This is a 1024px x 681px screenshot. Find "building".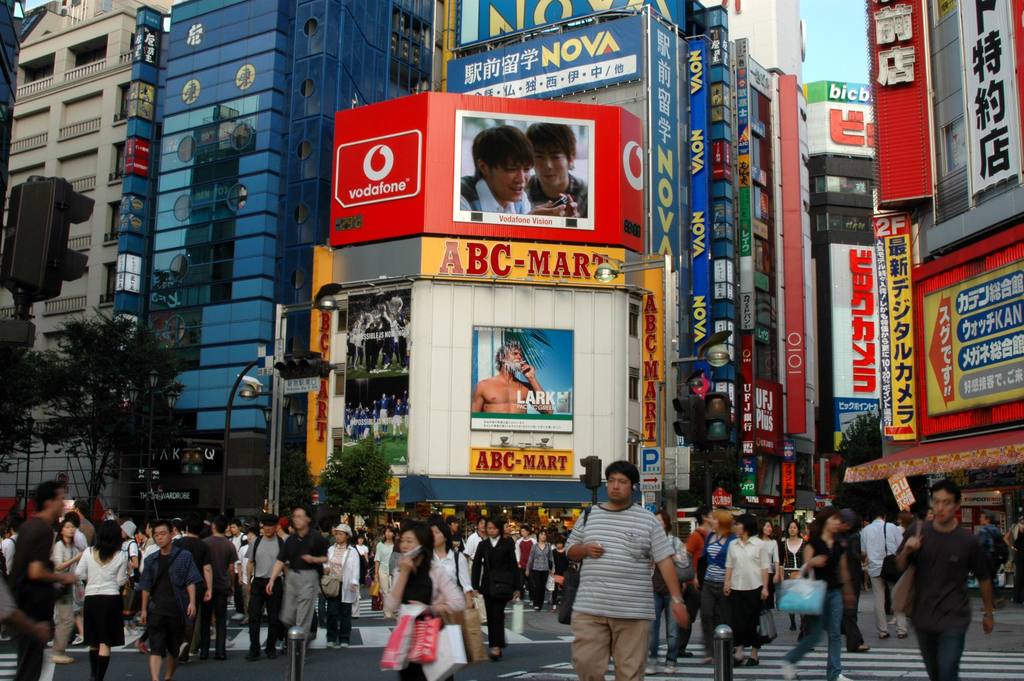
Bounding box: rect(115, 0, 433, 521).
